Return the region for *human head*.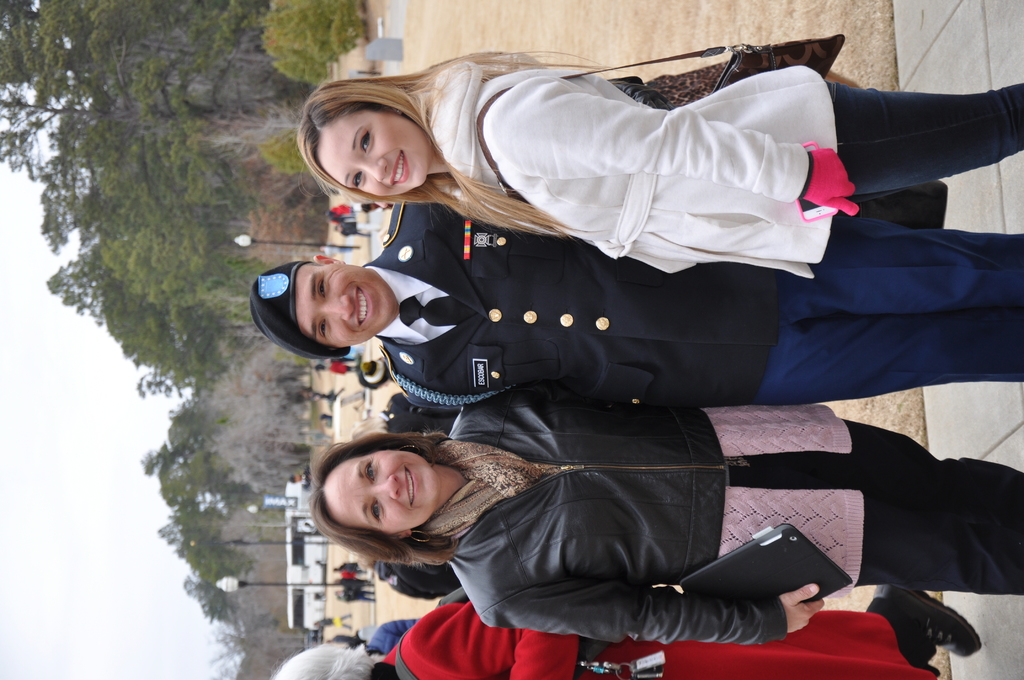
257, 252, 394, 364.
